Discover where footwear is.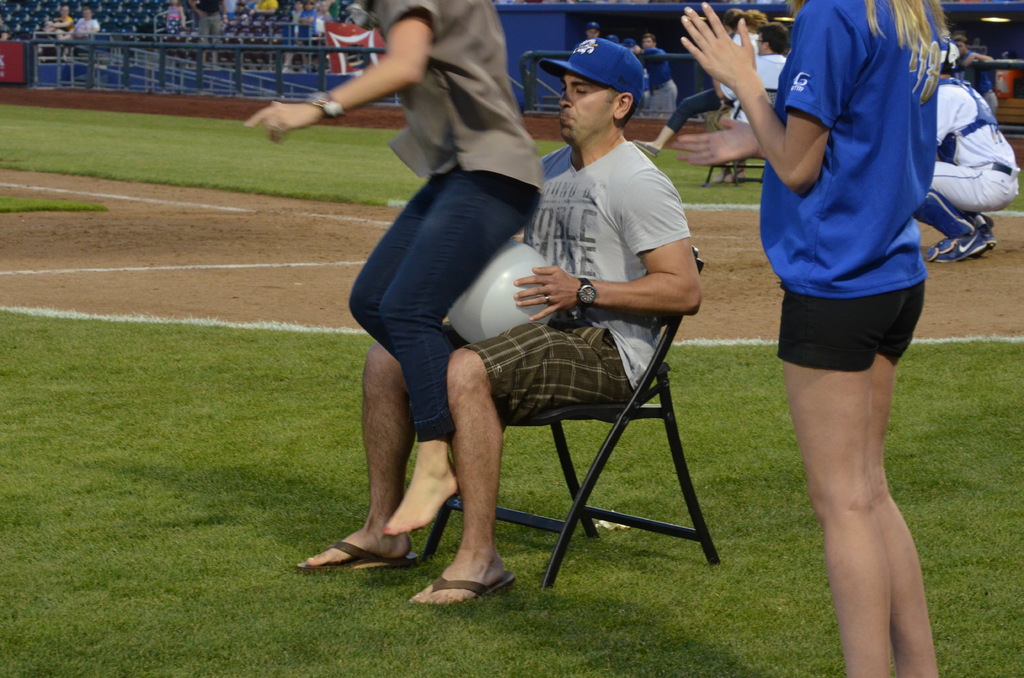
Discovered at pyautogui.locateOnScreen(299, 545, 425, 568).
